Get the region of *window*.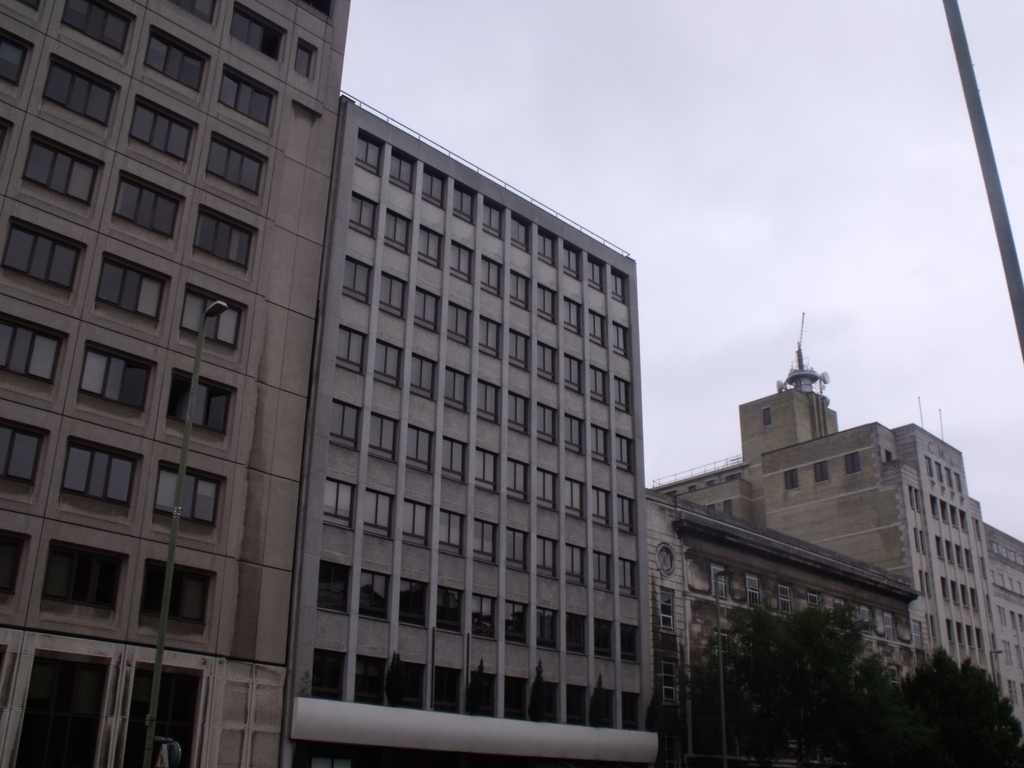
BBox(829, 597, 848, 628).
